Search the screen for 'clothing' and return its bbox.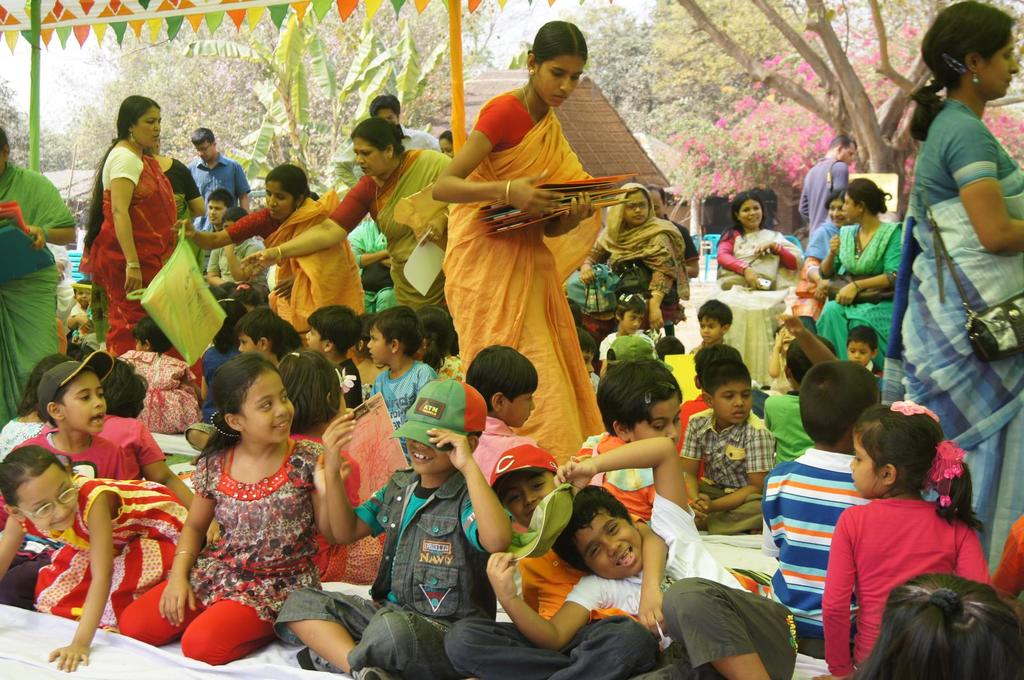
Found: select_region(175, 435, 317, 626).
